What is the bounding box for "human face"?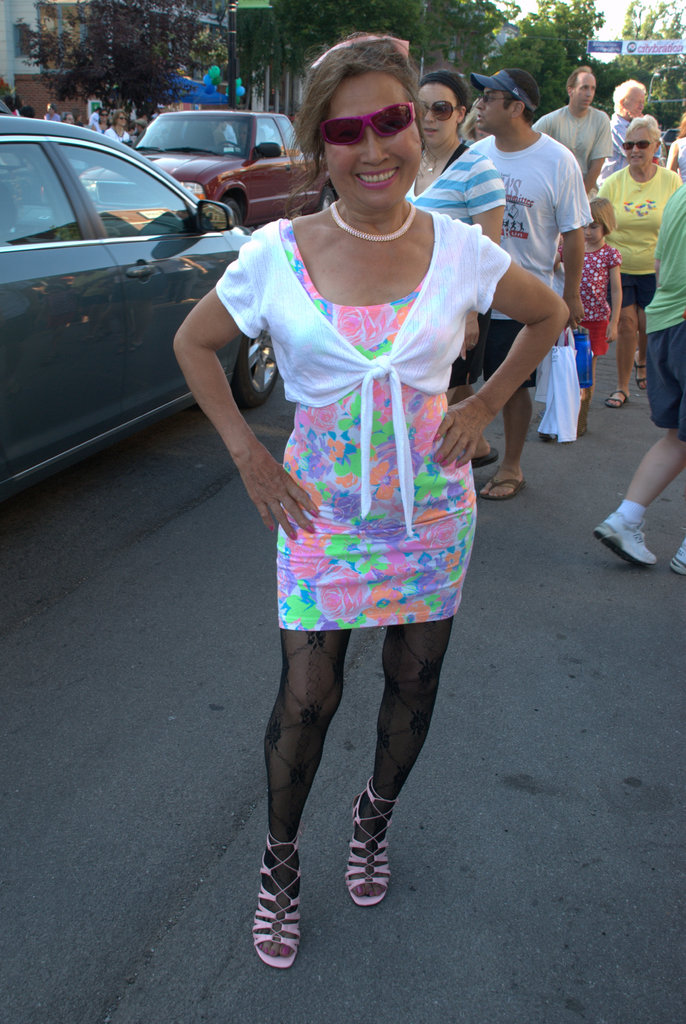
box(573, 68, 596, 110).
